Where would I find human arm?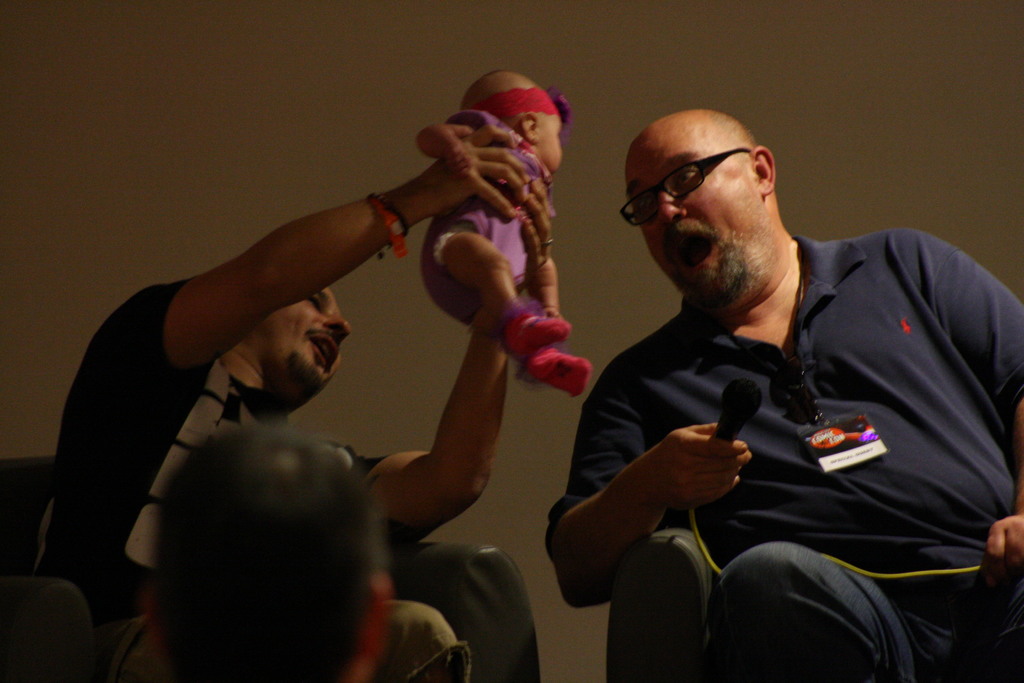
At <bbox>924, 226, 1023, 575</bbox>.
